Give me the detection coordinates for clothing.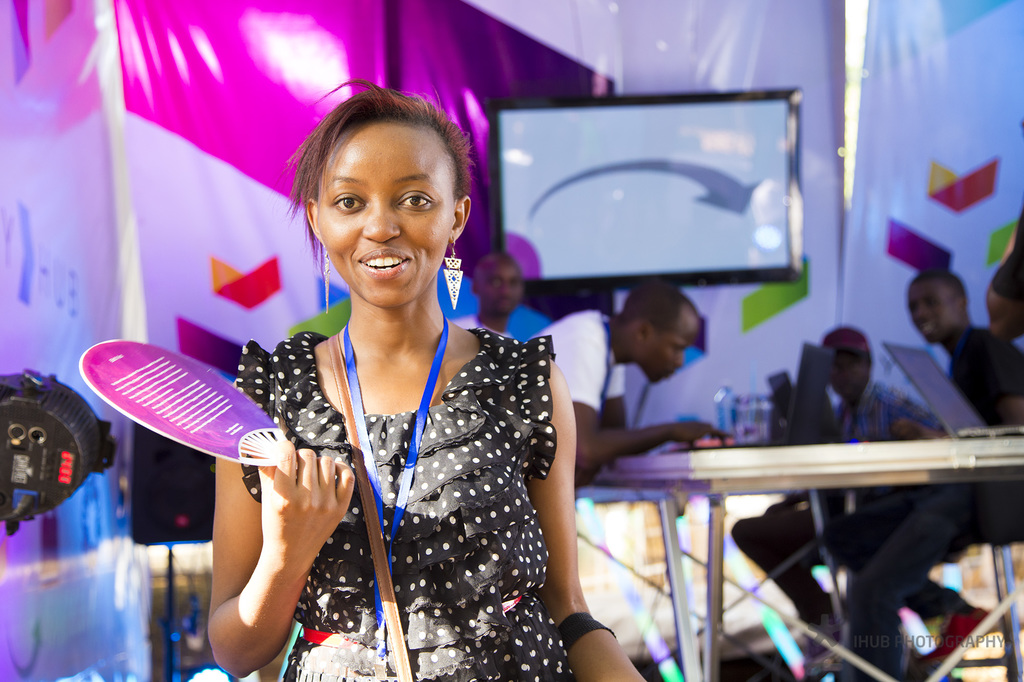
993:207:1023:304.
